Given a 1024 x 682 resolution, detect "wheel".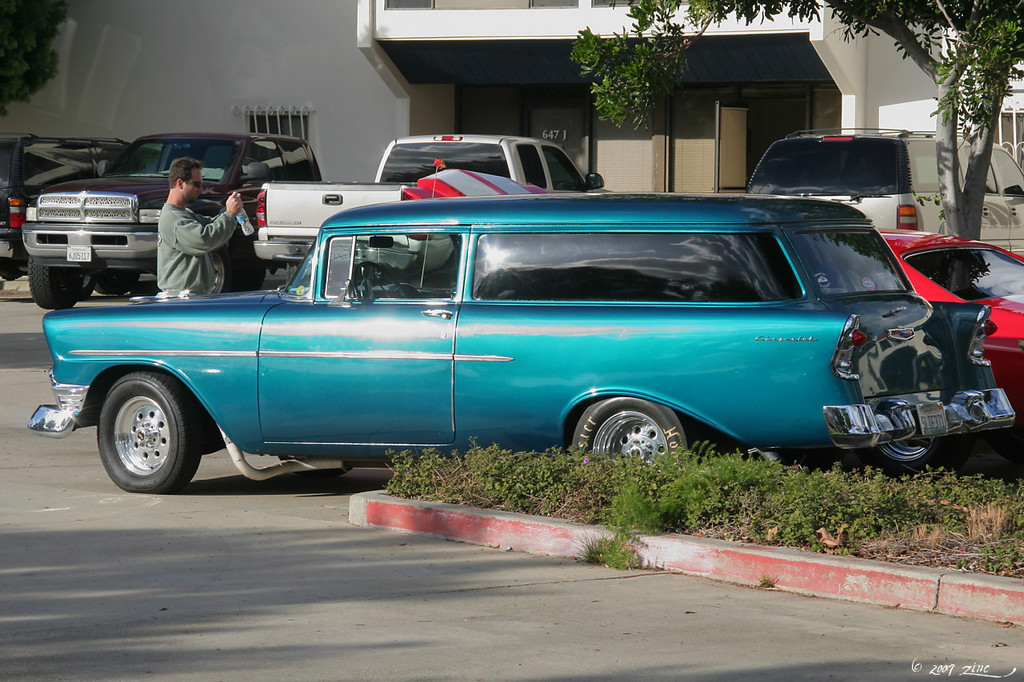
(x1=0, y1=259, x2=26, y2=280).
